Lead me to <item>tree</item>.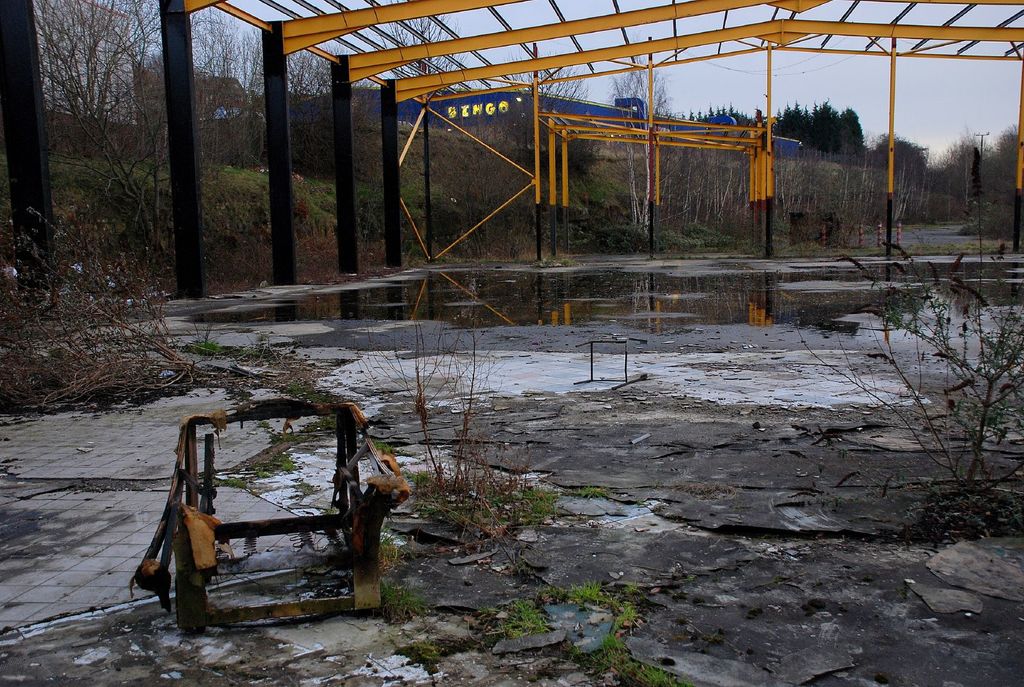
Lead to [x1=505, y1=43, x2=600, y2=113].
